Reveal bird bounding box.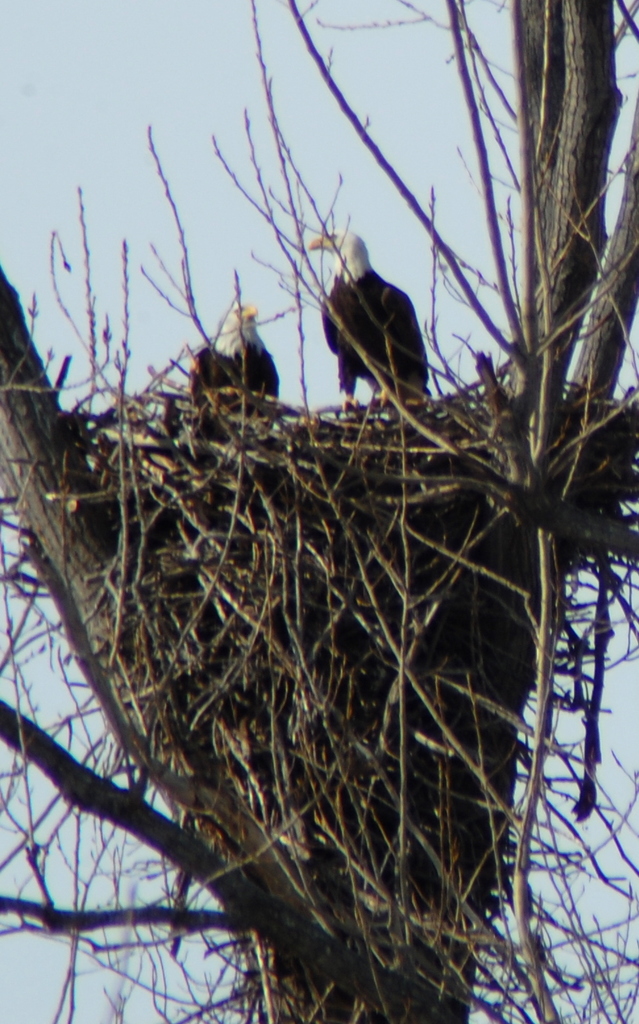
Revealed: bbox=[321, 242, 442, 421].
